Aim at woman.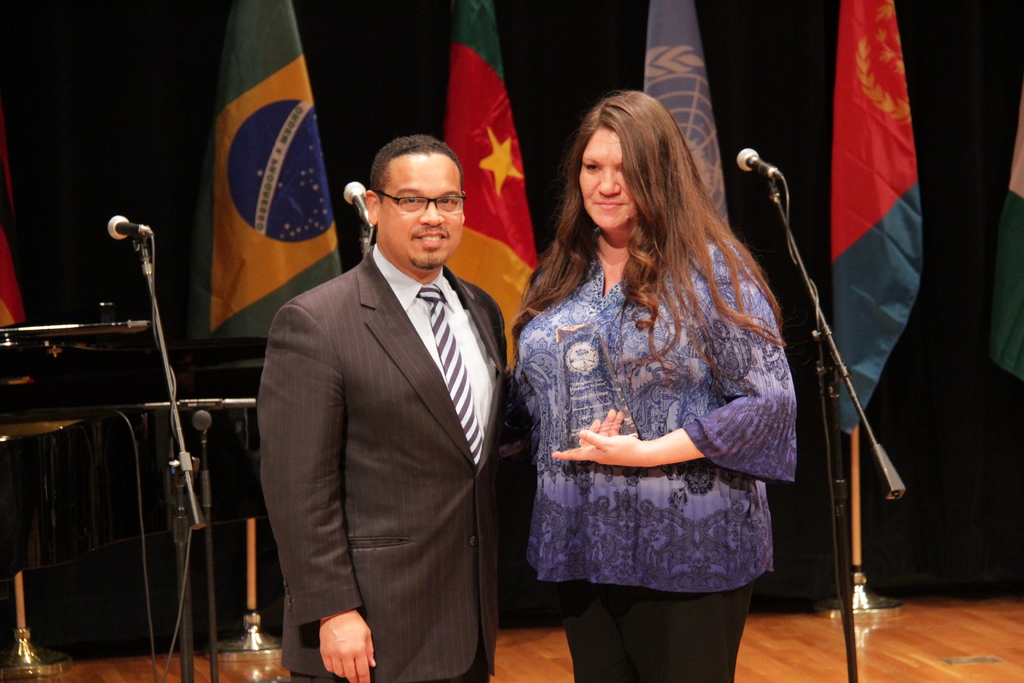
Aimed at <bbox>503, 95, 810, 670</bbox>.
